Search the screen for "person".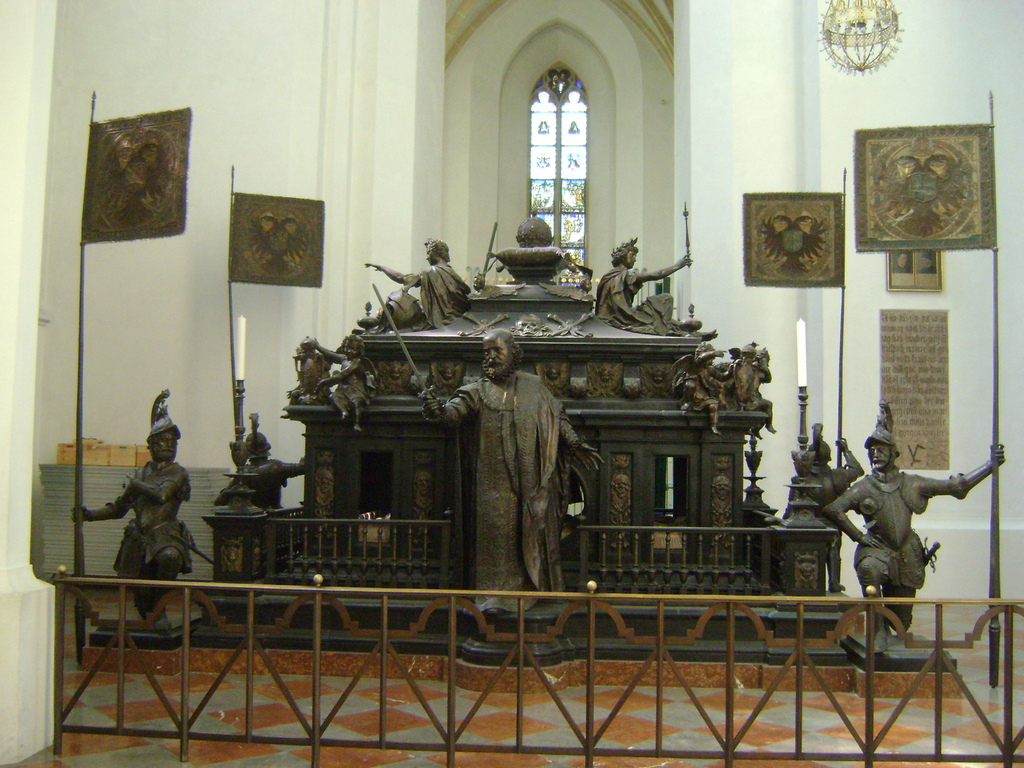
Found at (x1=424, y1=324, x2=599, y2=616).
